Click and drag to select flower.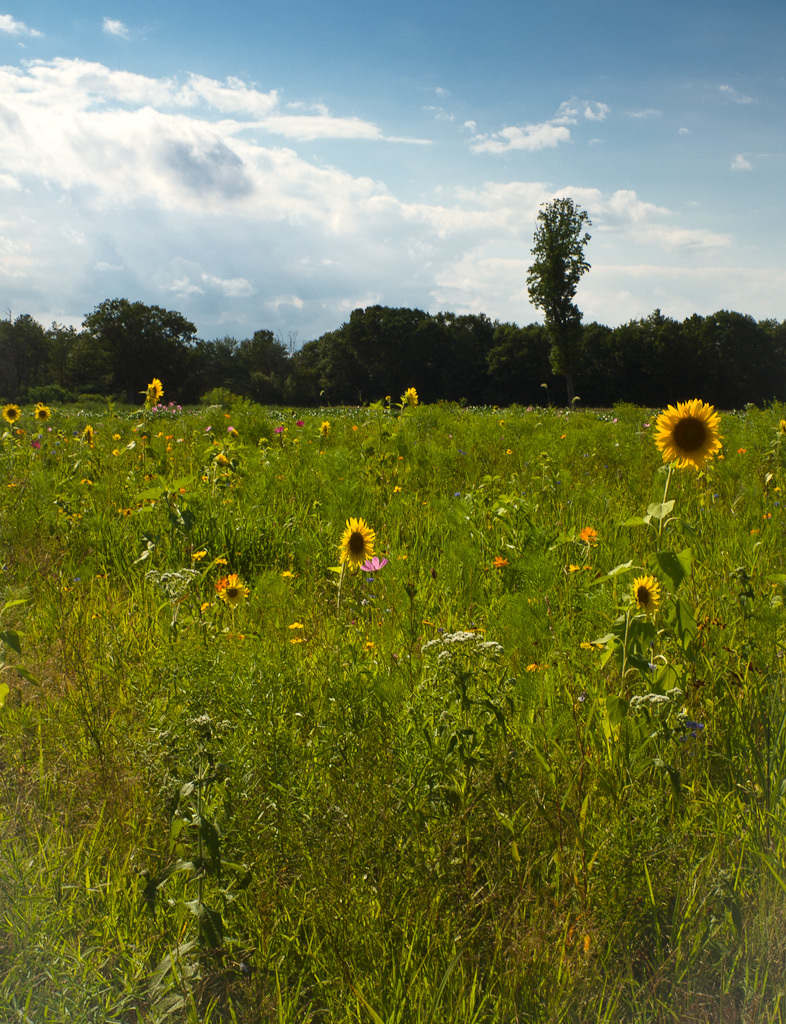
Selection: {"x1": 142, "y1": 375, "x2": 166, "y2": 400}.
